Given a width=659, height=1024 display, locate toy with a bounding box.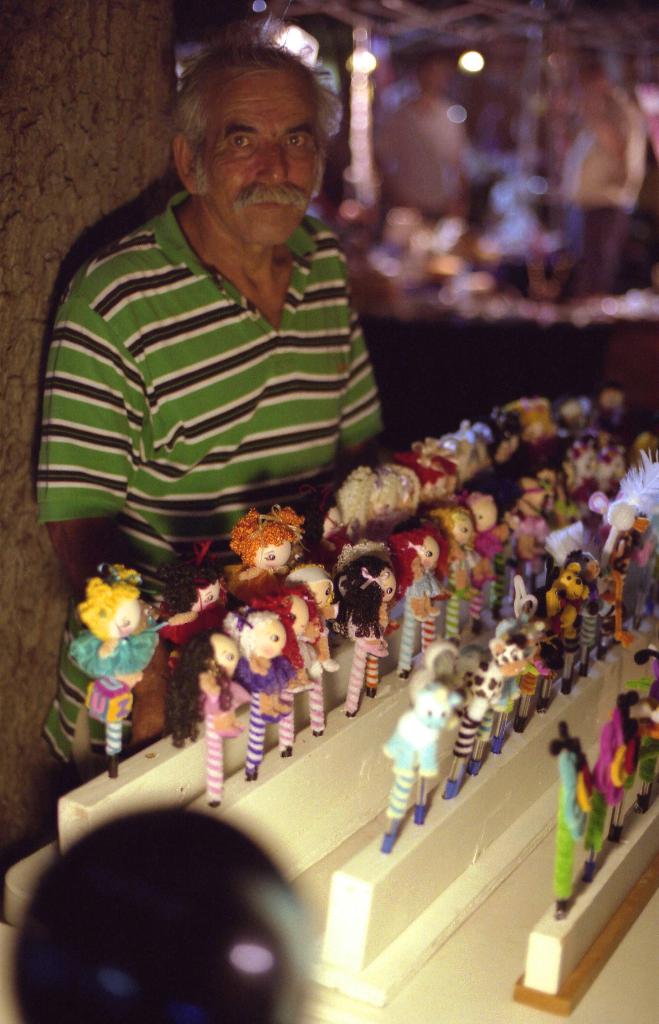
Located: bbox(391, 529, 448, 671).
